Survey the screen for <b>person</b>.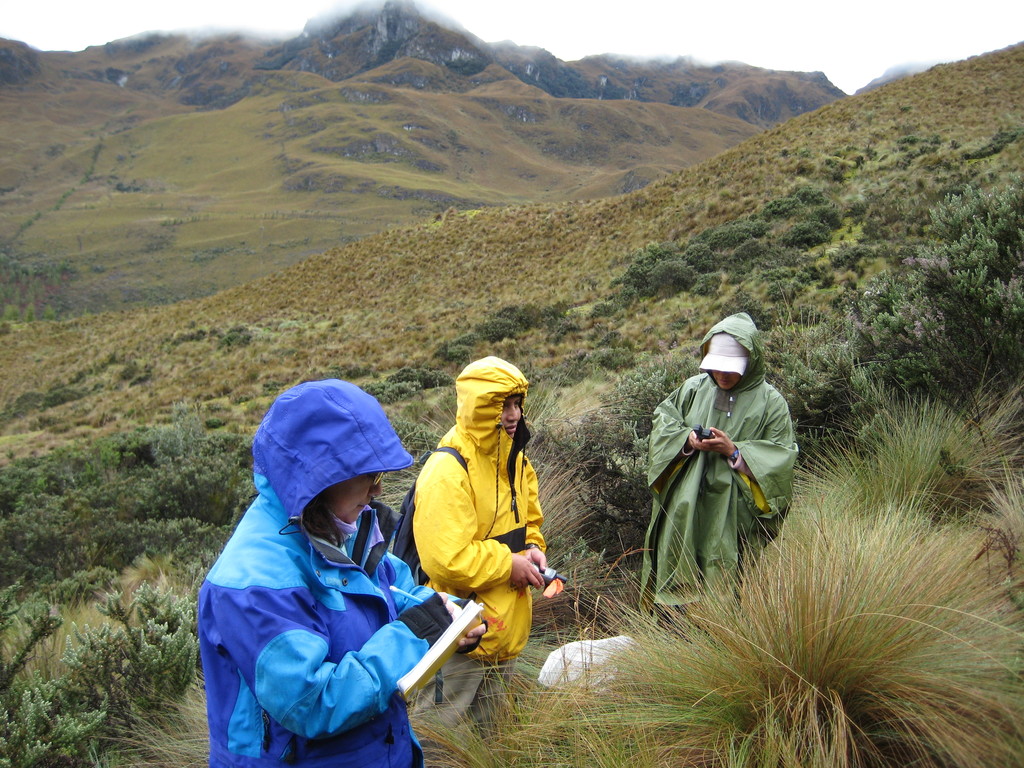
Survey found: bbox=(417, 330, 551, 696).
